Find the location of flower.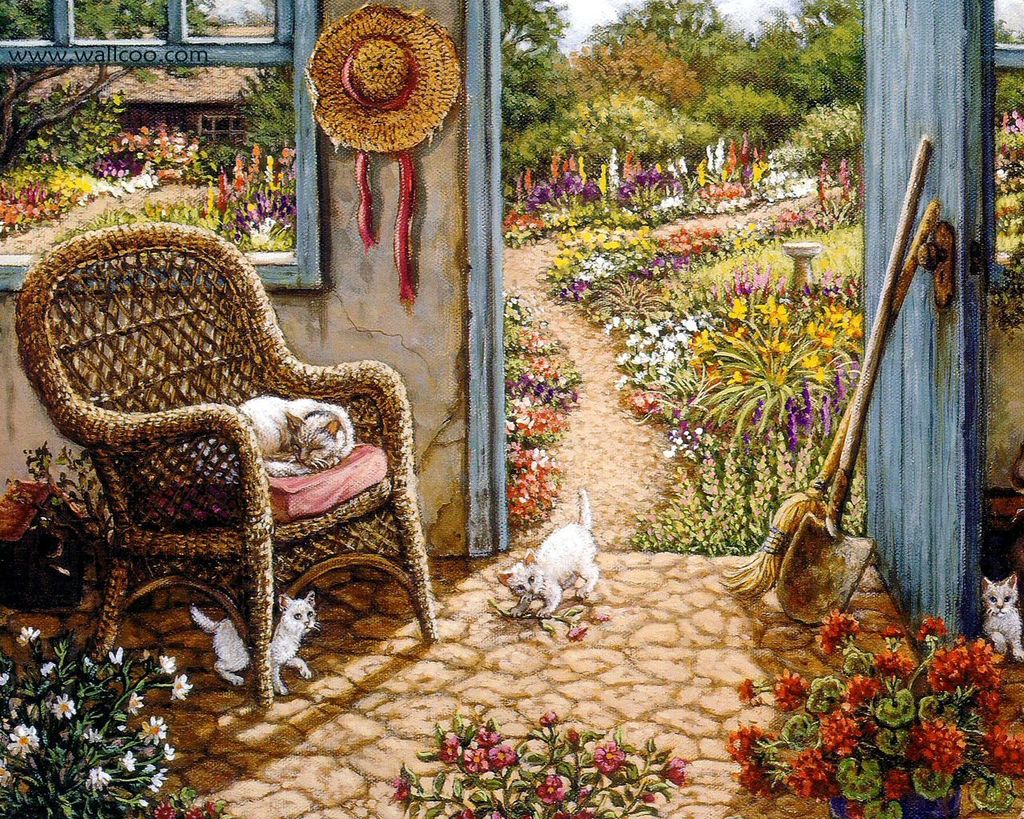
Location: <bbox>841, 671, 883, 709</bbox>.
